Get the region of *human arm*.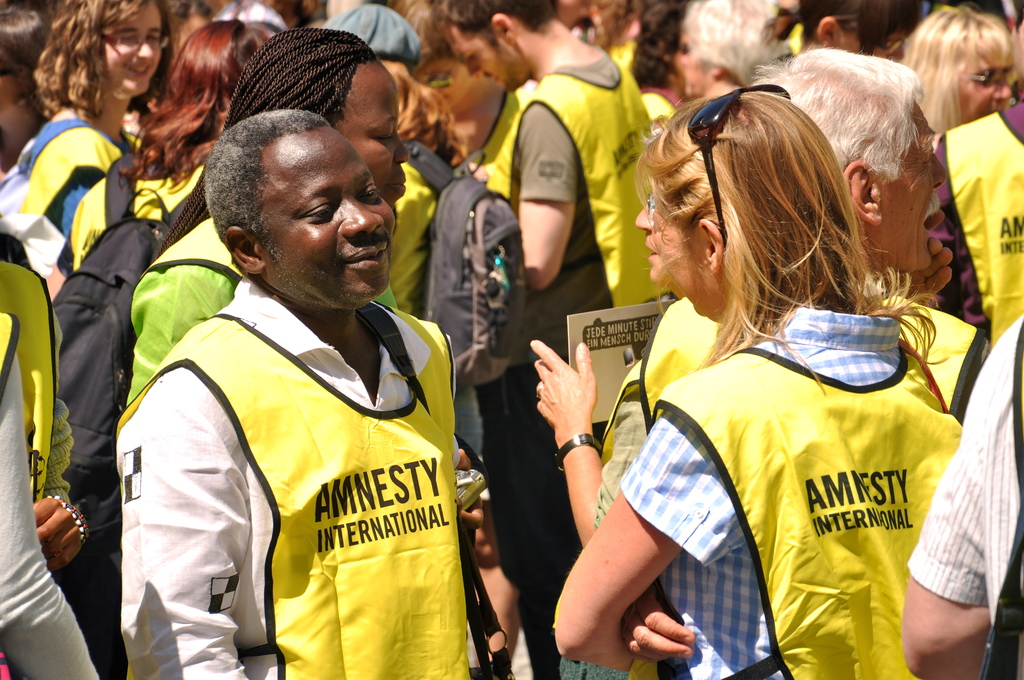
crop(620, 576, 697, 665).
